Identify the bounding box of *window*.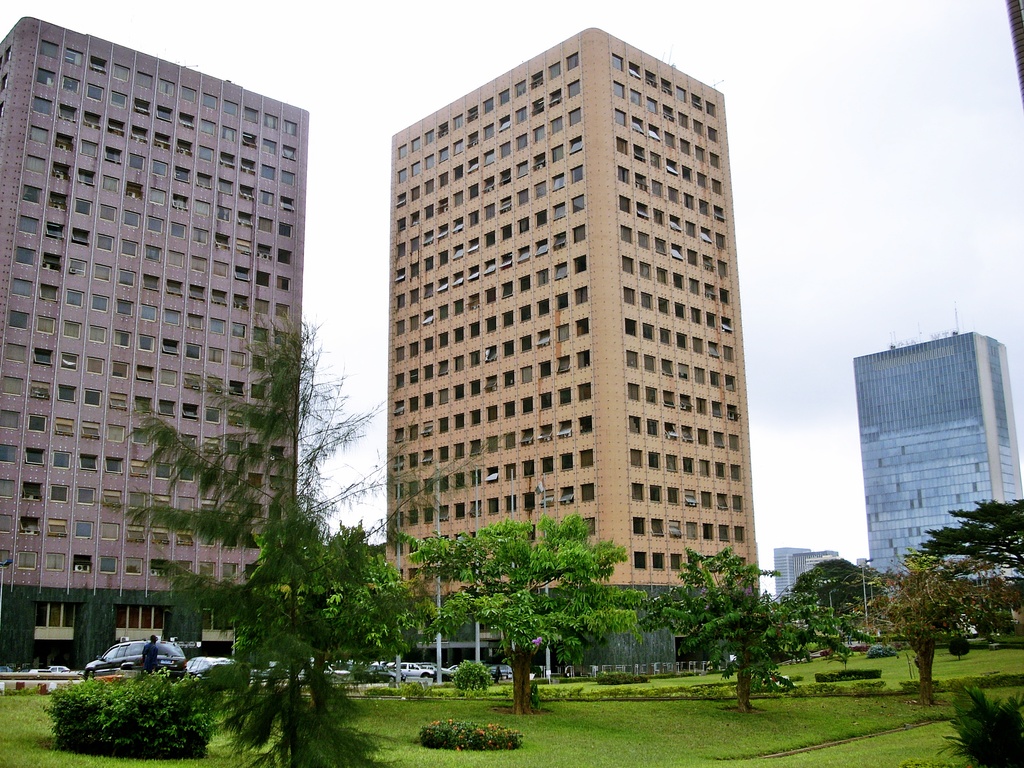
bbox=[549, 143, 569, 160].
